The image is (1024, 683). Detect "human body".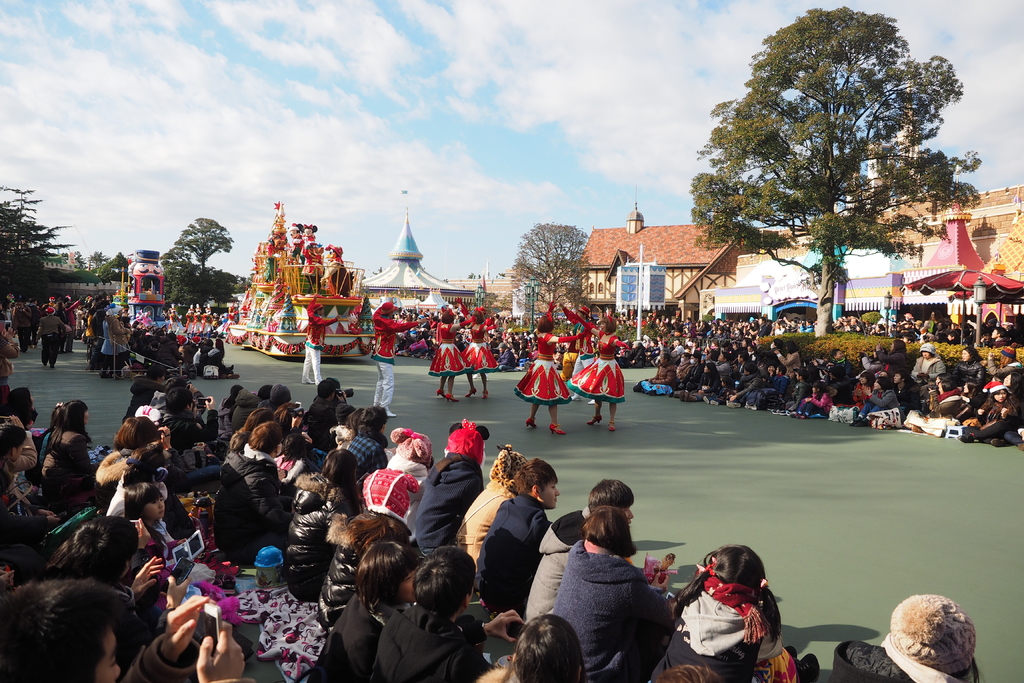
Detection: 301:294:340:386.
